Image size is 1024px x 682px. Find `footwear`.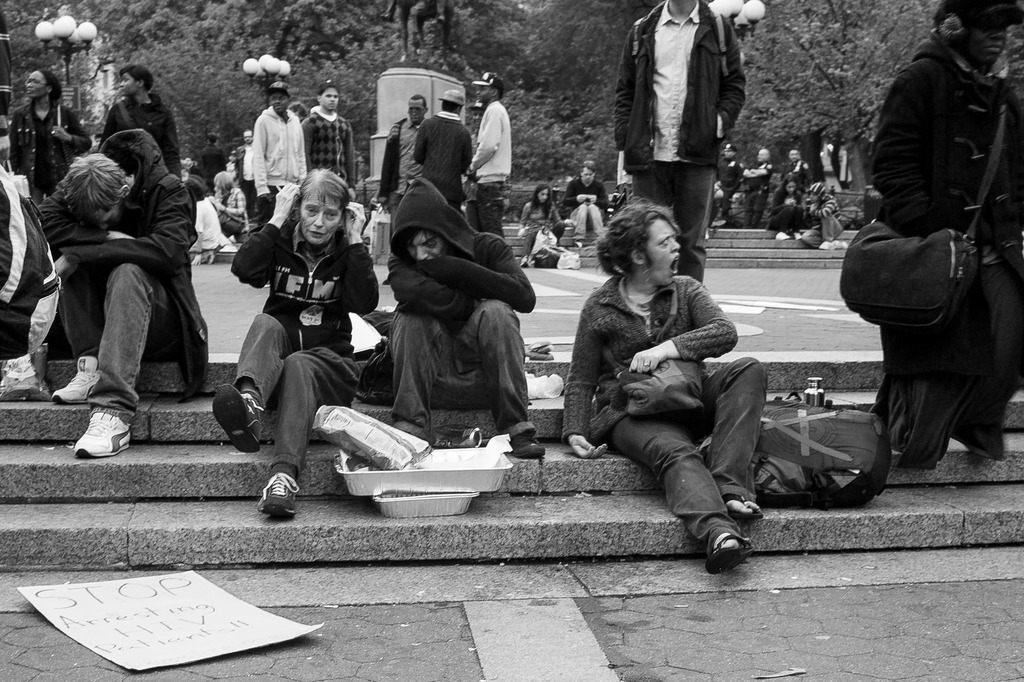
Rect(521, 256, 529, 269).
